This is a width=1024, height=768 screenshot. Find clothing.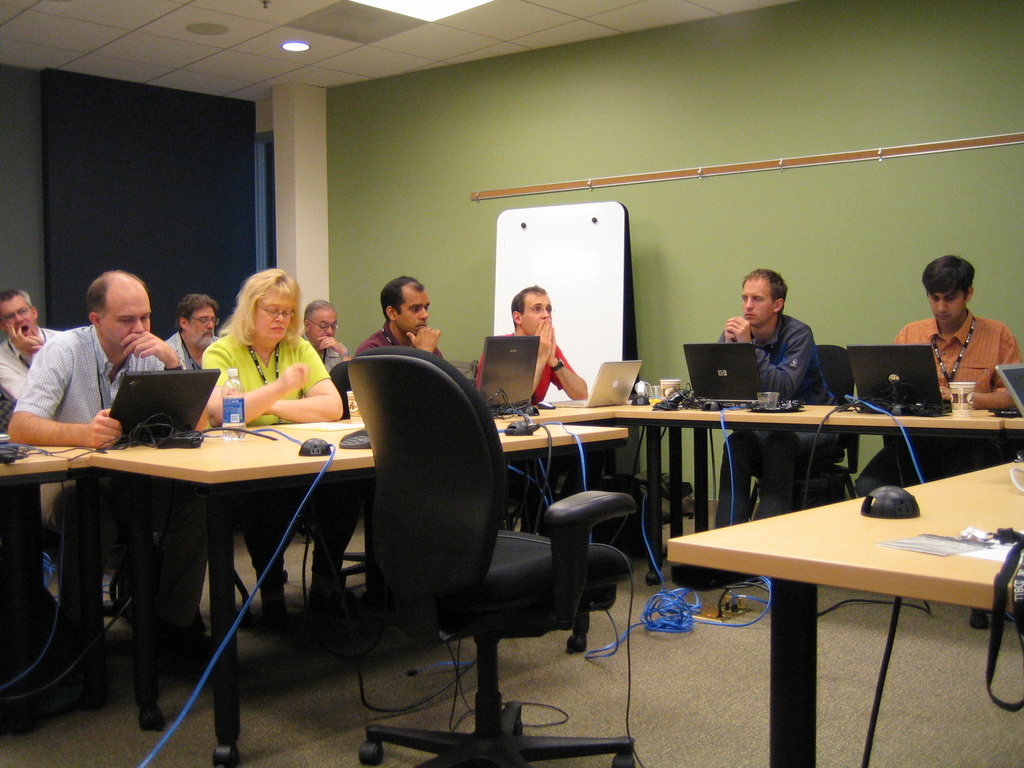
Bounding box: [x1=198, y1=329, x2=335, y2=427].
